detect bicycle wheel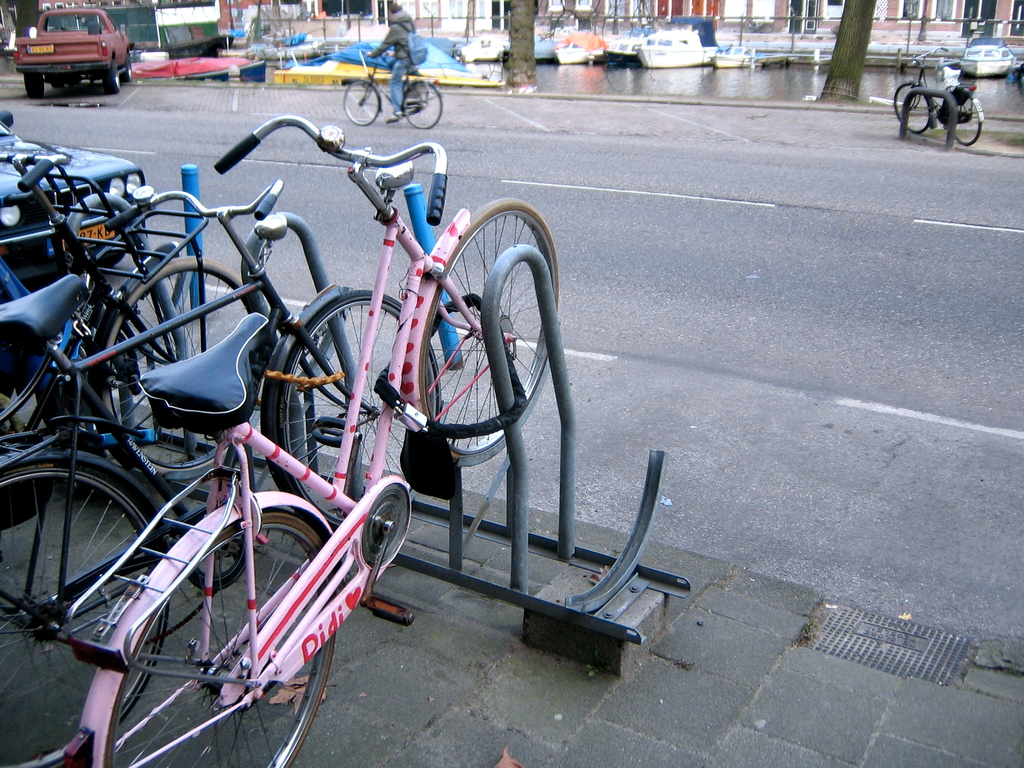
Rect(342, 84, 381, 127)
